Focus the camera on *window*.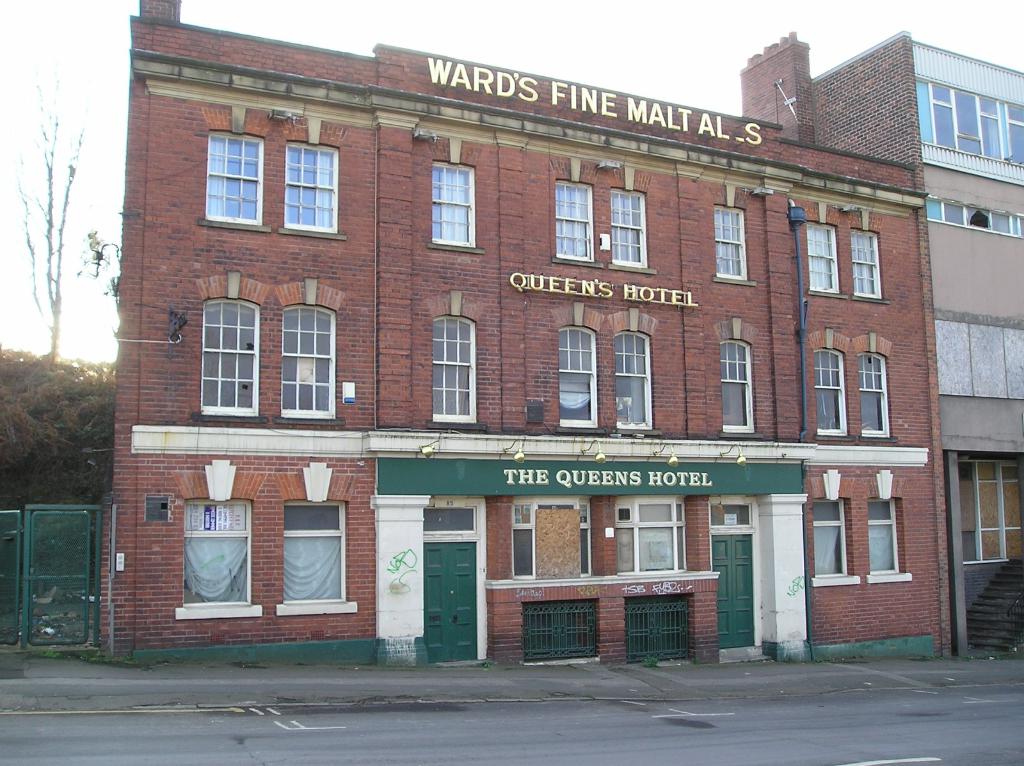
Focus region: pyautogui.locateOnScreen(428, 161, 479, 248).
